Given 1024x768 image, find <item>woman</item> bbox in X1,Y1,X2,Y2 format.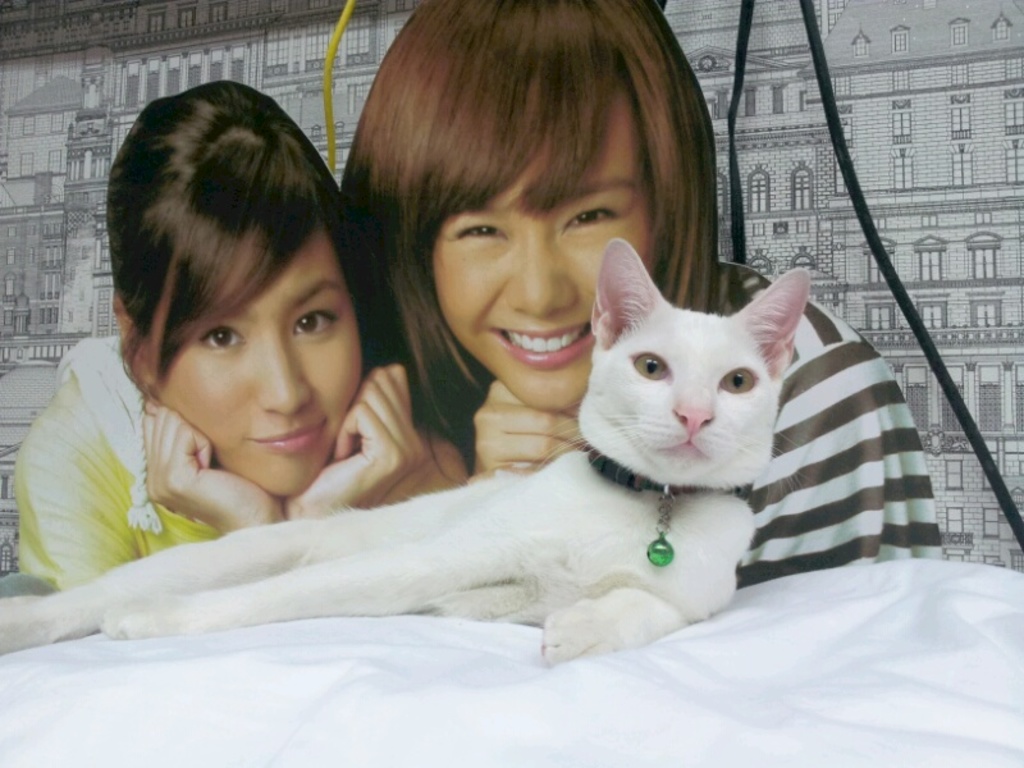
10,79,468,591.
